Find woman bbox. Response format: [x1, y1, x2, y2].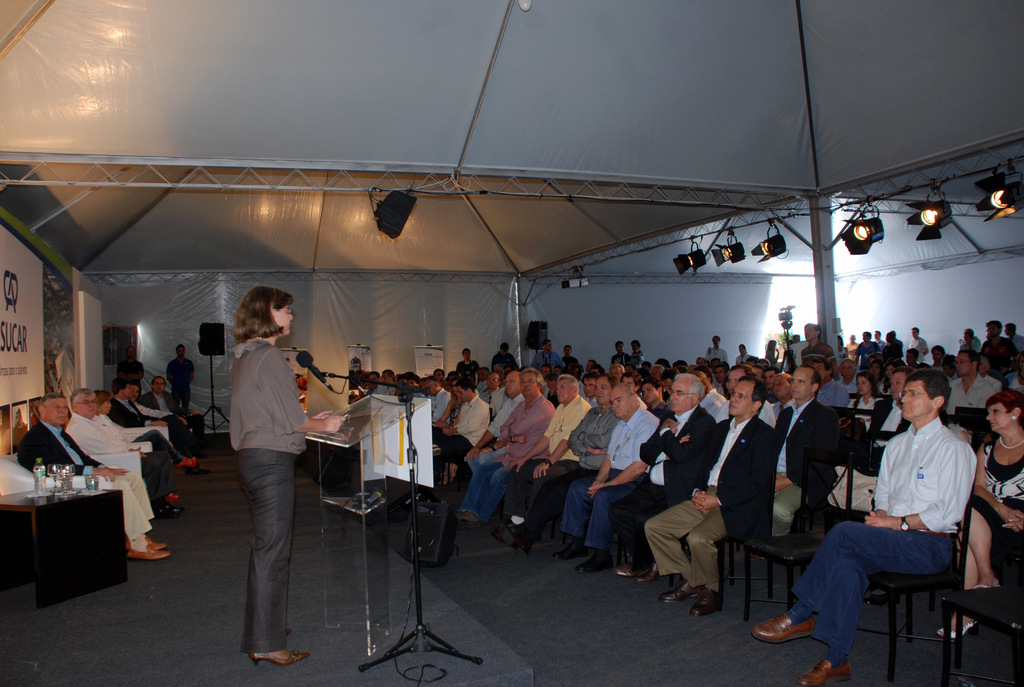
[842, 369, 891, 438].
